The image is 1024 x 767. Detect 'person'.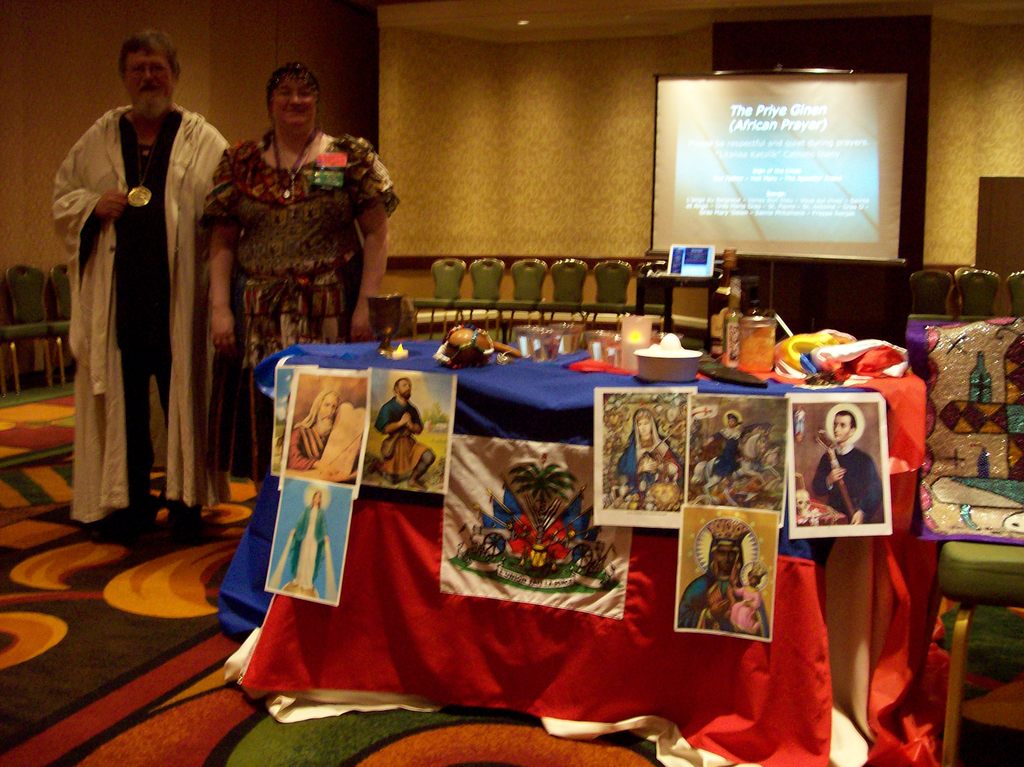
Detection: detection(287, 483, 337, 599).
